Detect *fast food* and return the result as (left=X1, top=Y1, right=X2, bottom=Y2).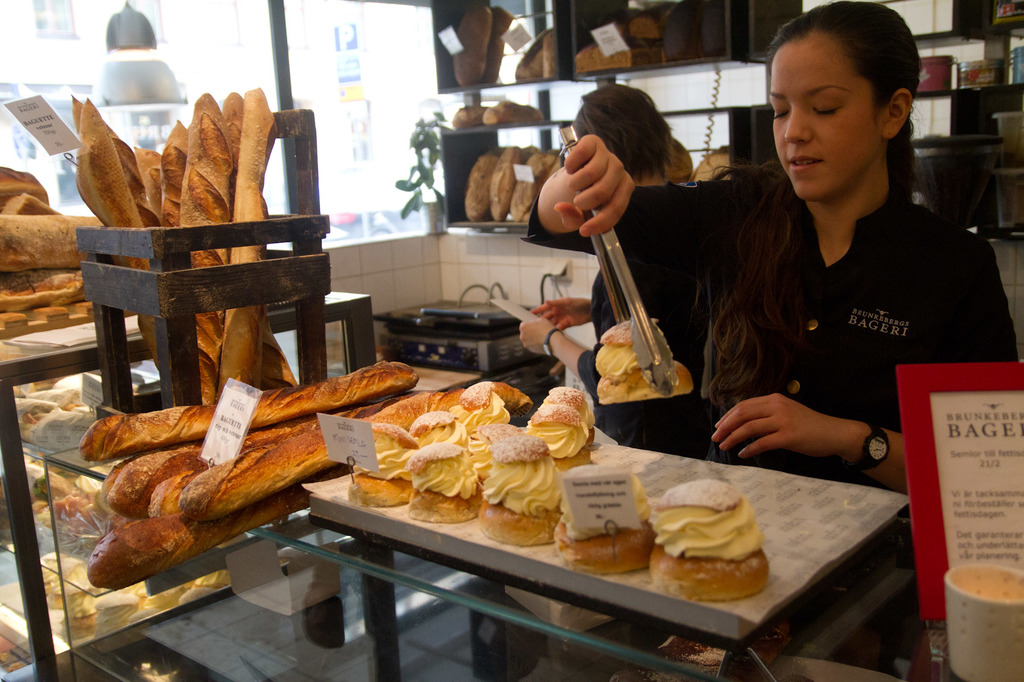
(left=539, top=379, right=601, bottom=433).
